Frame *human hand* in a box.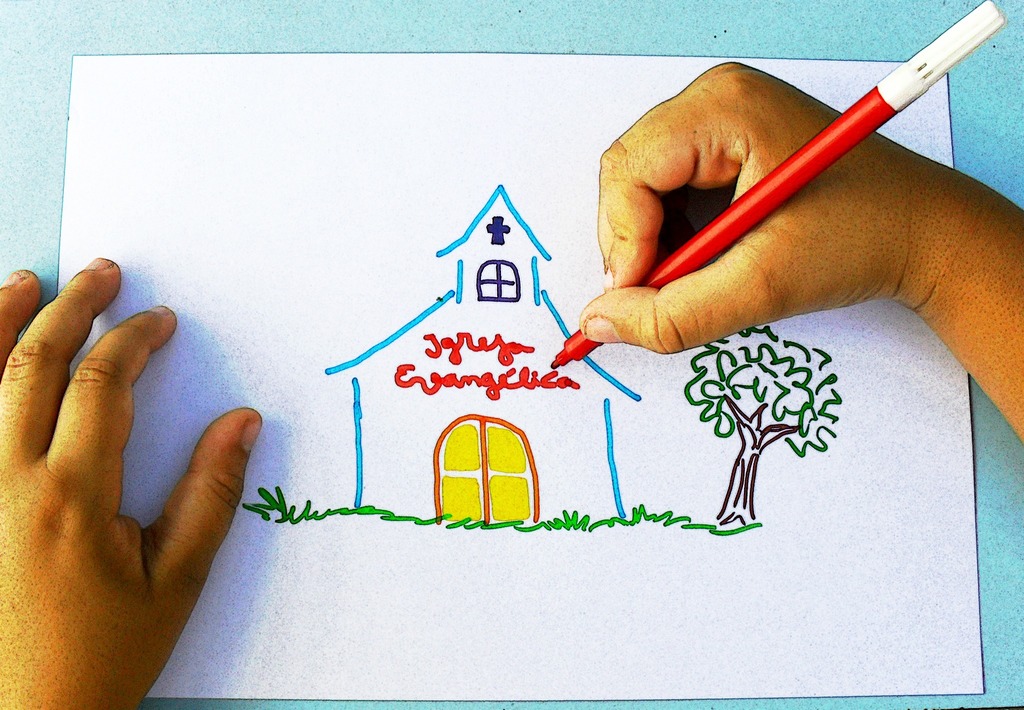
rect(575, 58, 951, 353).
